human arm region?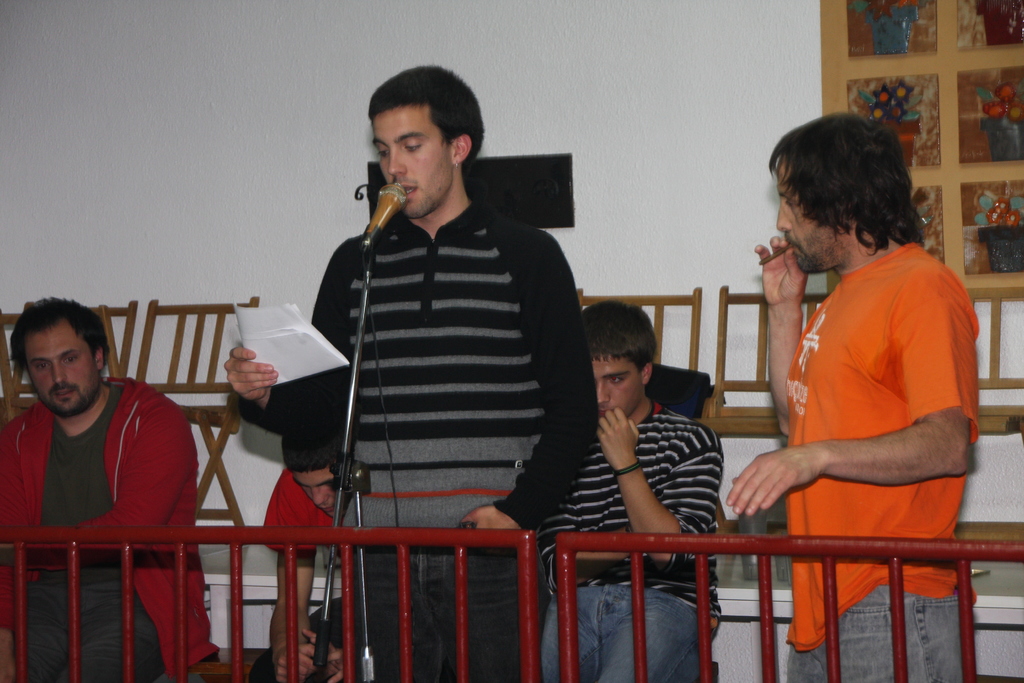
(726,272,968,514)
